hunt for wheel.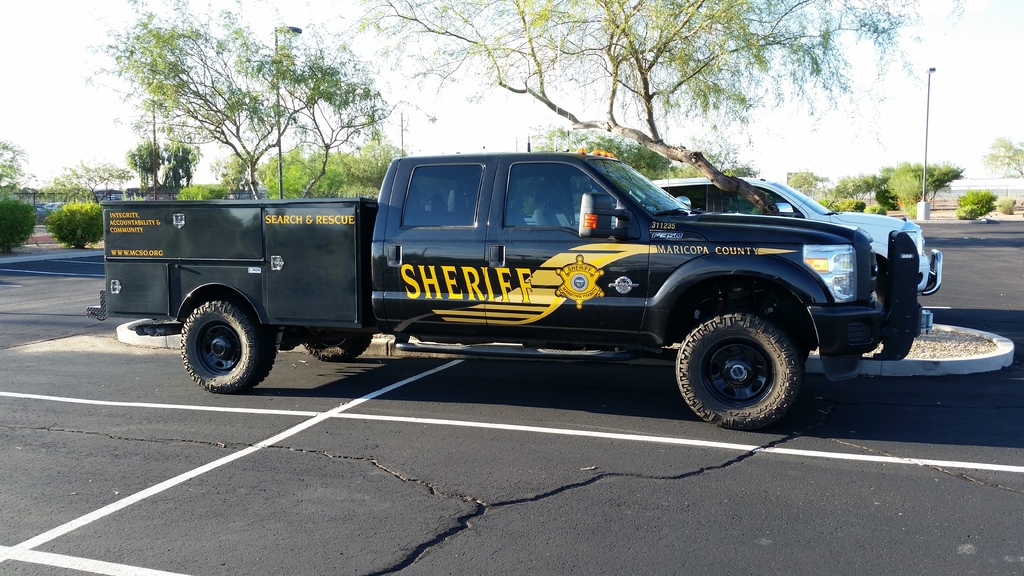
Hunted down at bbox=(301, 332, 374, 362).
